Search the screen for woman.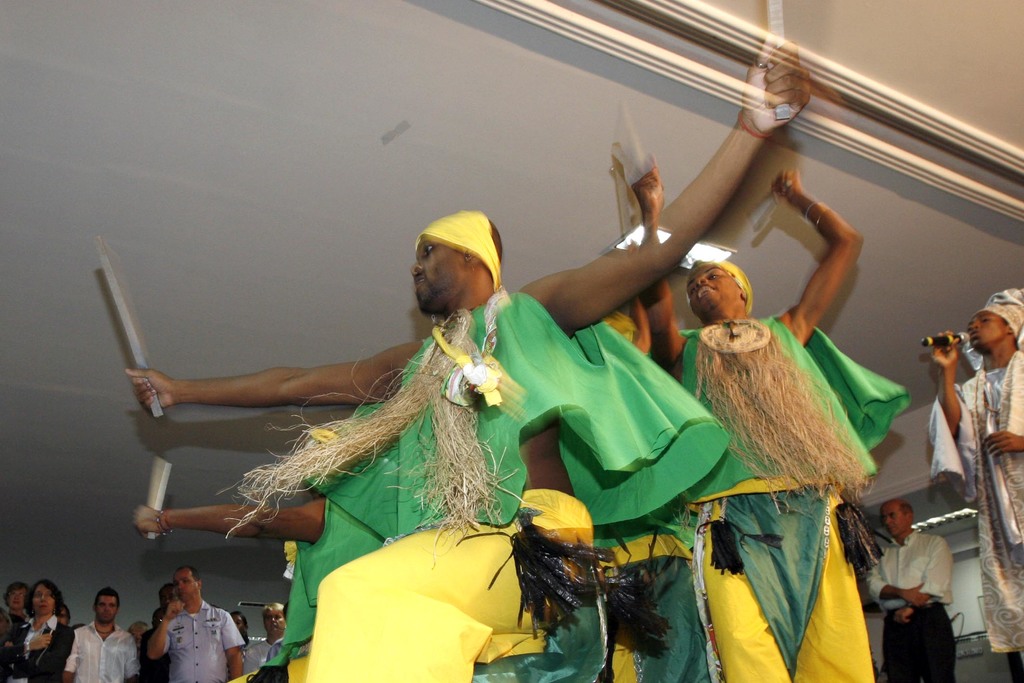
Found at <bbox>10, 579, 76, 682</bbox>.
